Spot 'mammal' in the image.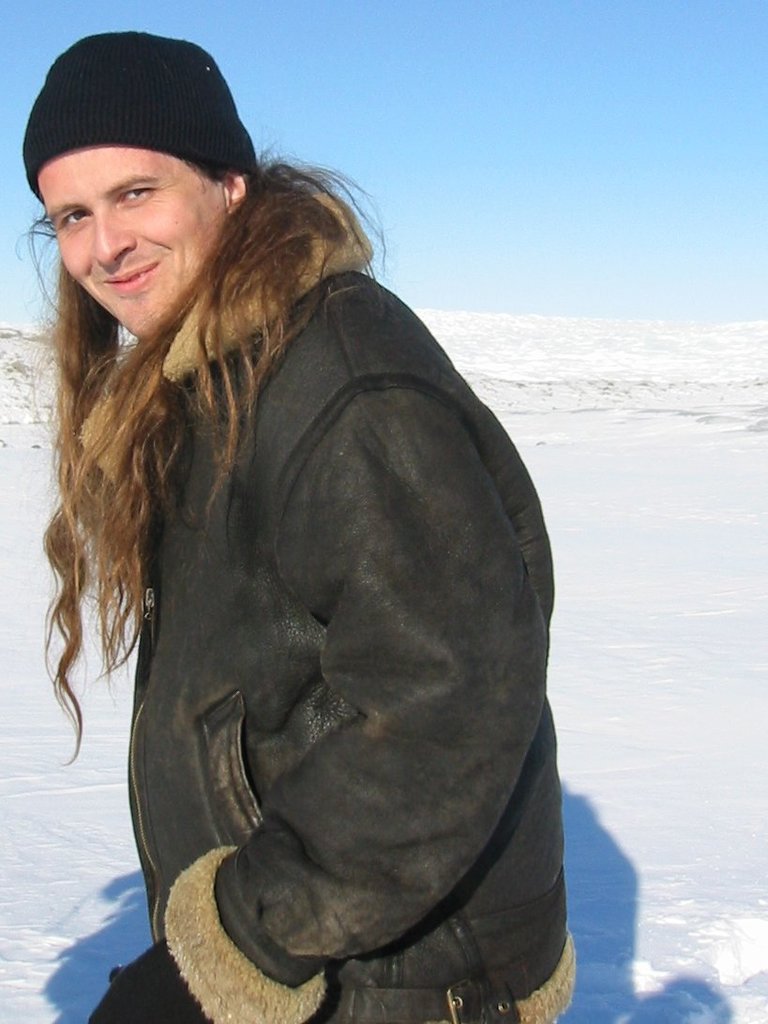
'mammal' found at <region>0, 75, 623, 899</region>.
